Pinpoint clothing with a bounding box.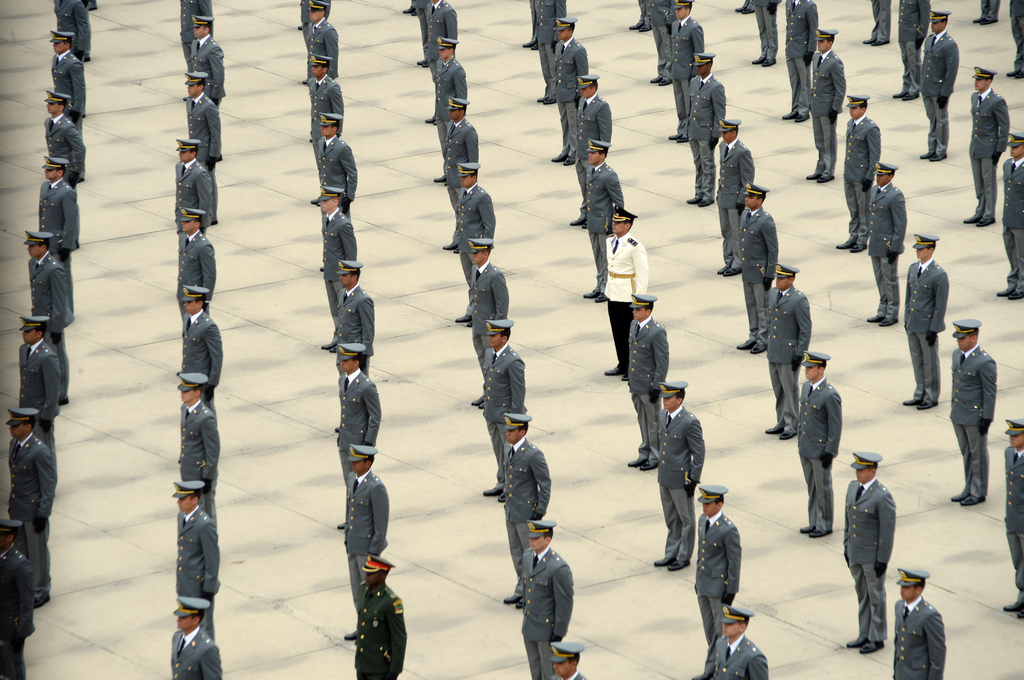
x1=502, y1=434, x2=551, y2=599.
